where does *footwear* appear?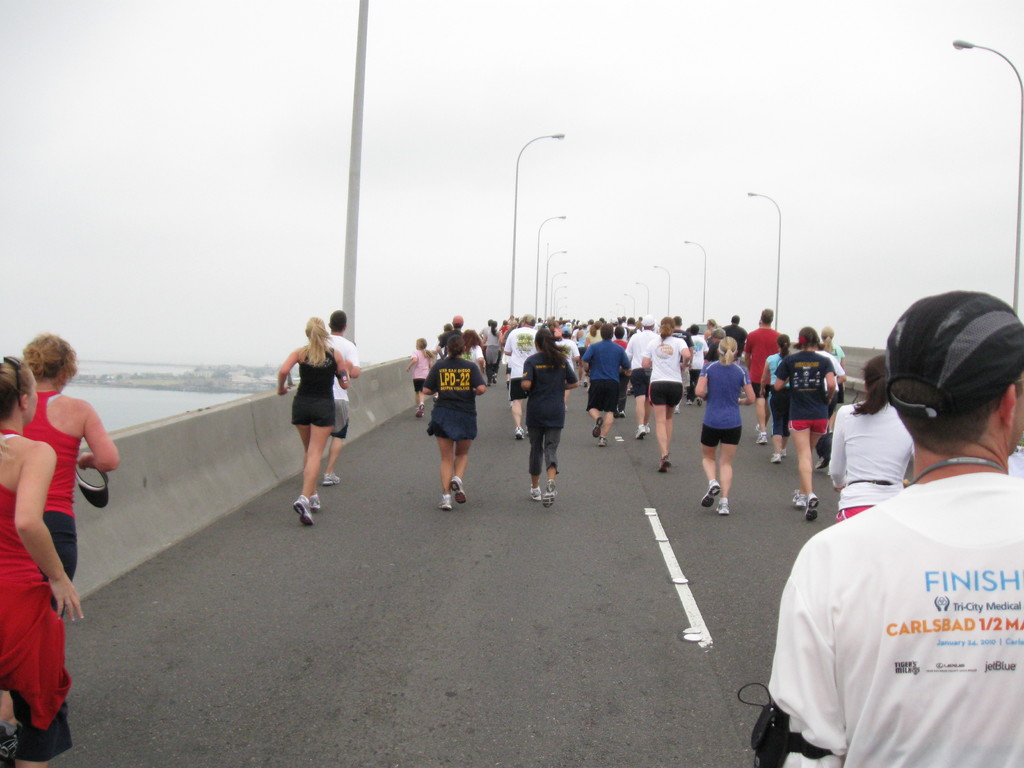
Appears at (x1=530, y1=488, x2=538, y2=499).
